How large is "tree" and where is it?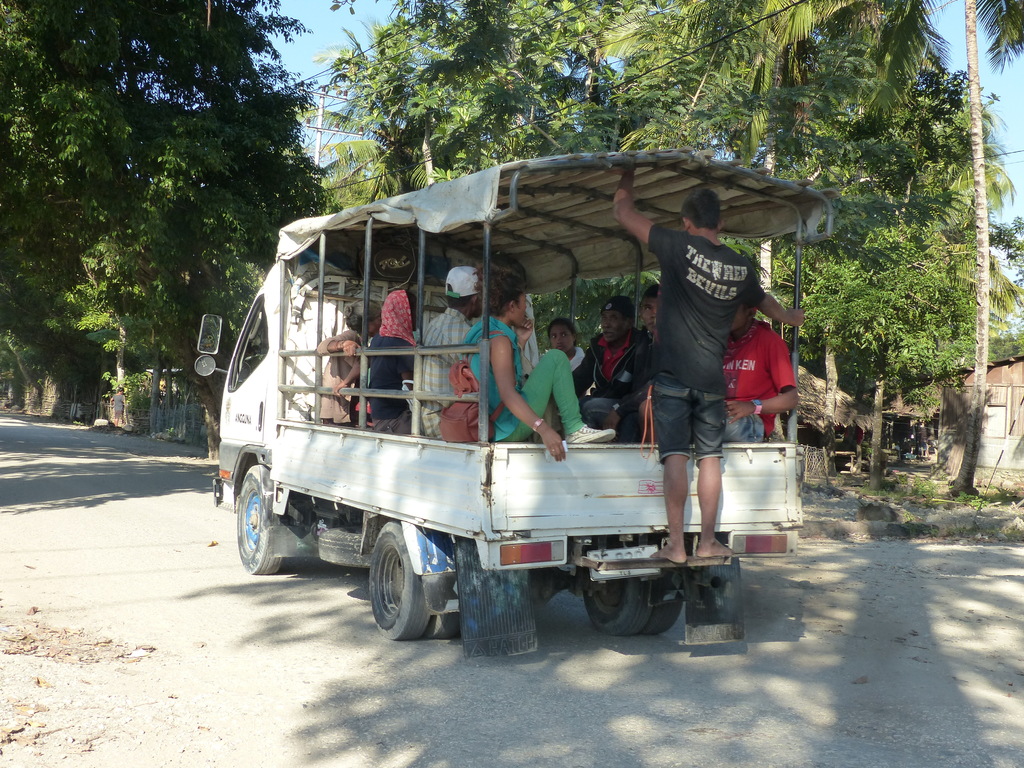
Bounding box: box(661, 0, 900, 296).
